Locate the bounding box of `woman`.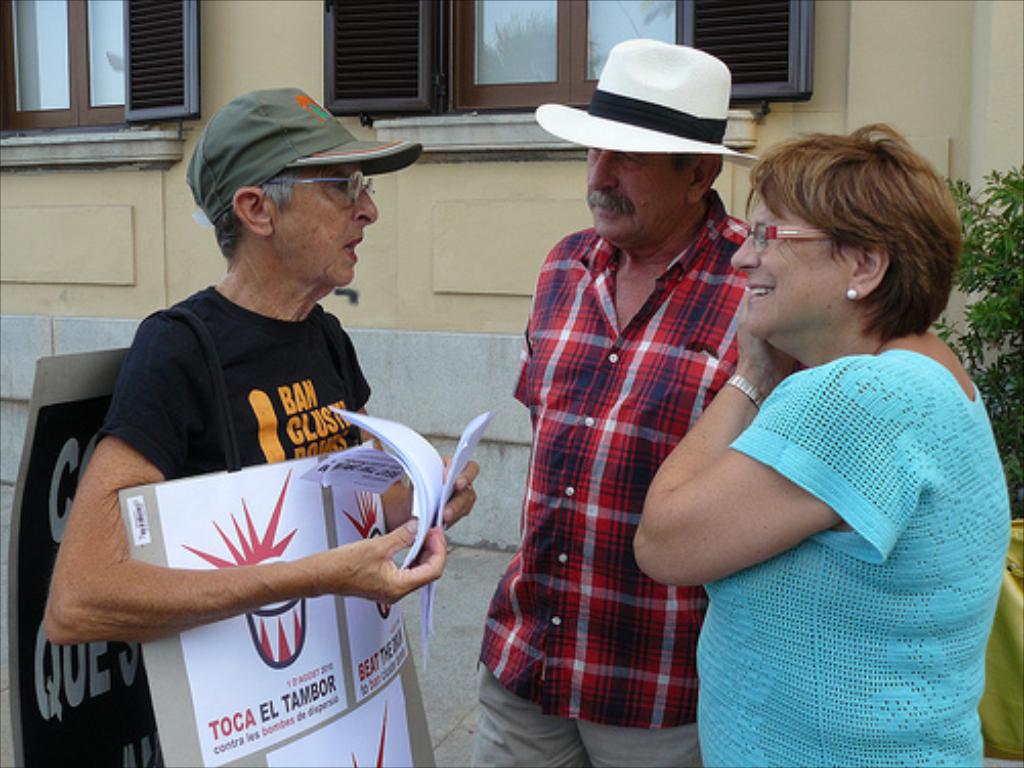
Bounding box: select_region(573, 74, 961, 758).
